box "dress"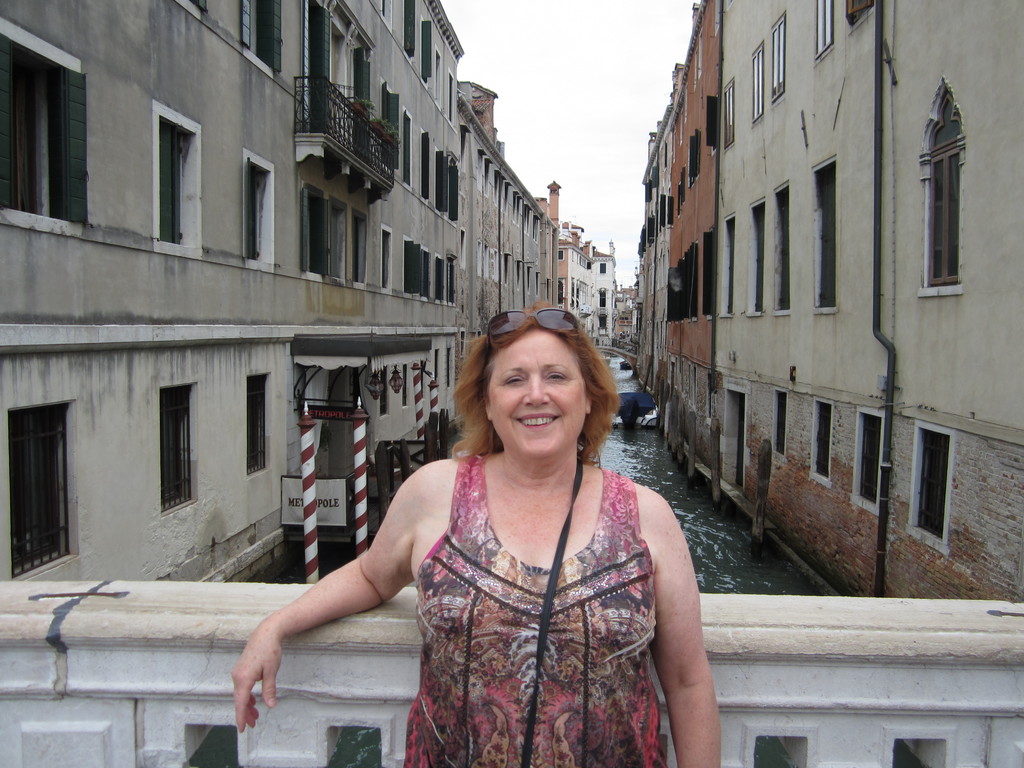
pyautogui.locateOnScreen(403, 426, 684, 736)
